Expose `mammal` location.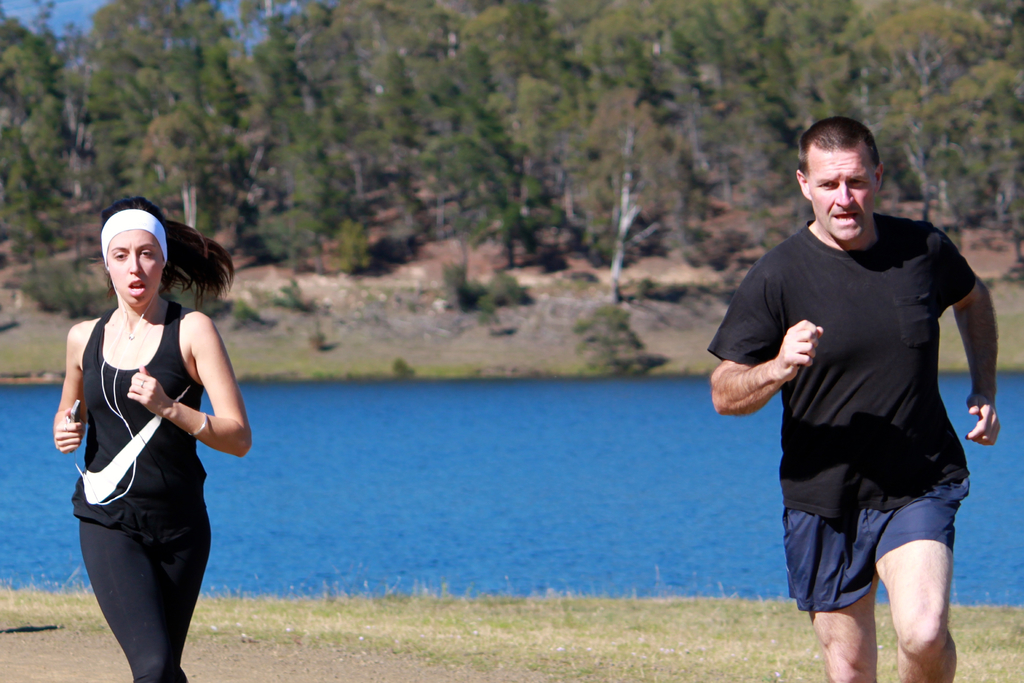
Exposed at BBox(52, 199, 249, 682).
